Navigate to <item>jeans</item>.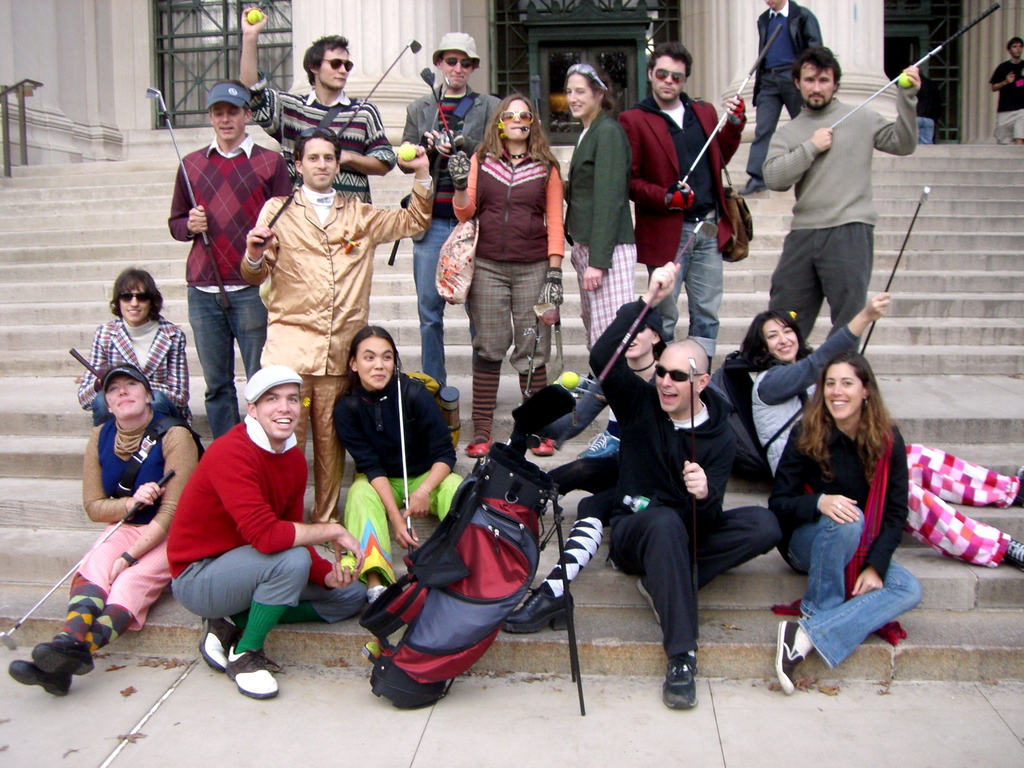
Navigation target: [780, 505, 922, 671].
